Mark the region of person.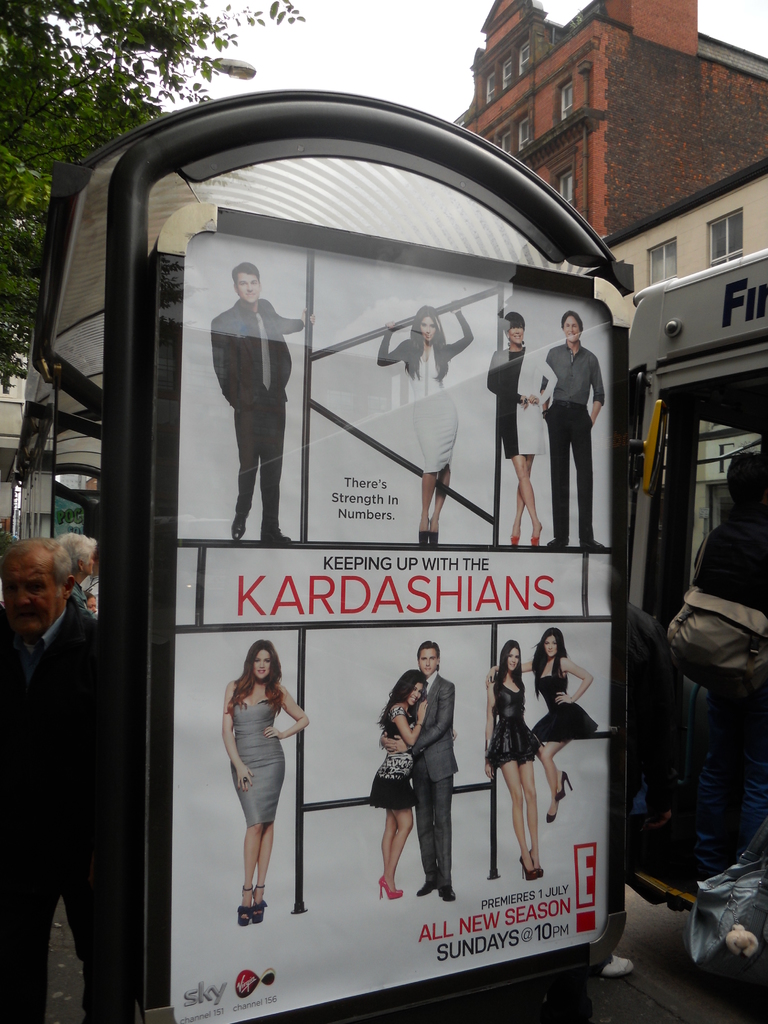
Region: (482, 631, 604, 824).
